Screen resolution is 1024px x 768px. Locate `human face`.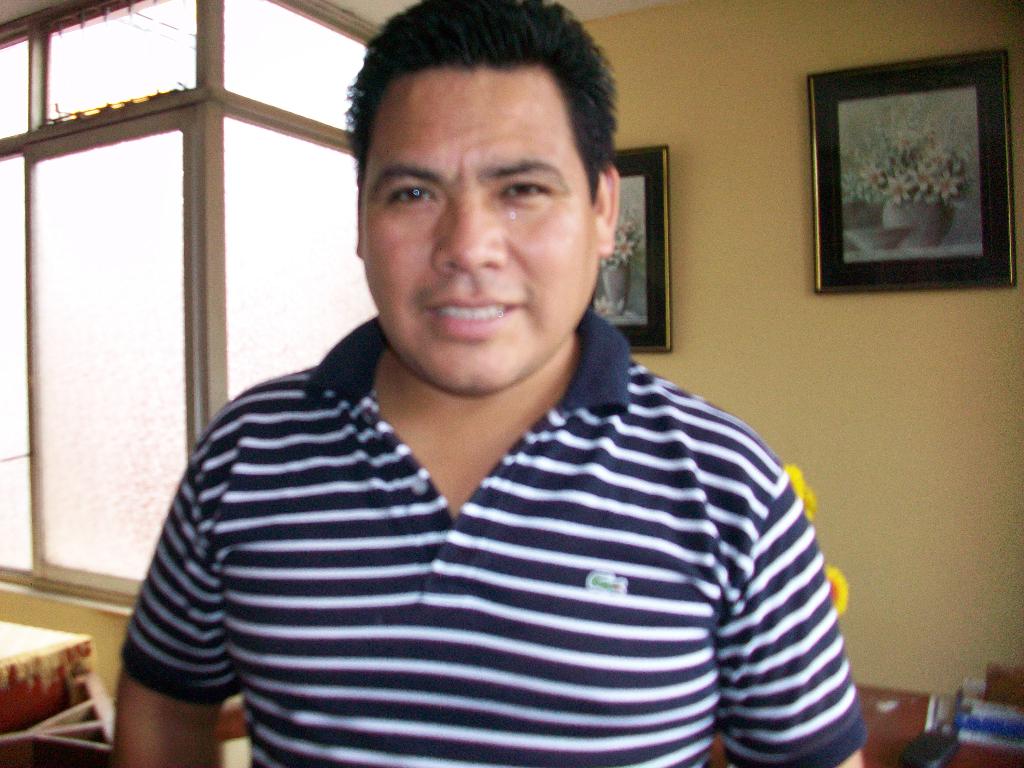
364, 61, 602, 390.
